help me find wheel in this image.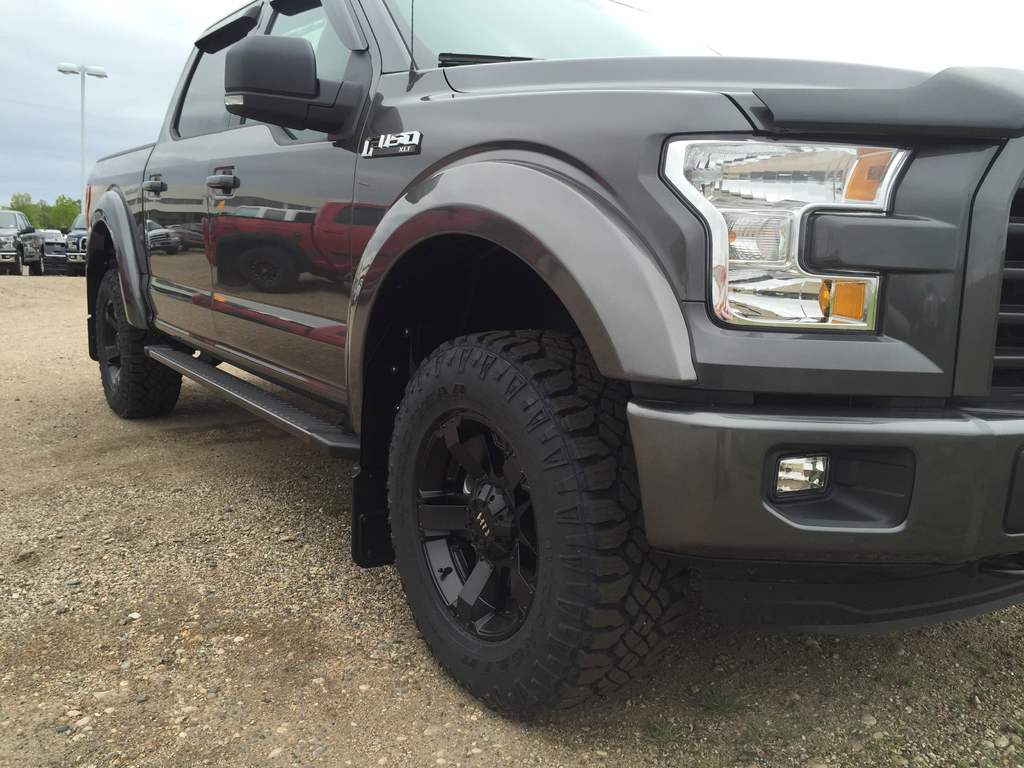
Found it: crop(362, 286, 646, 695).
